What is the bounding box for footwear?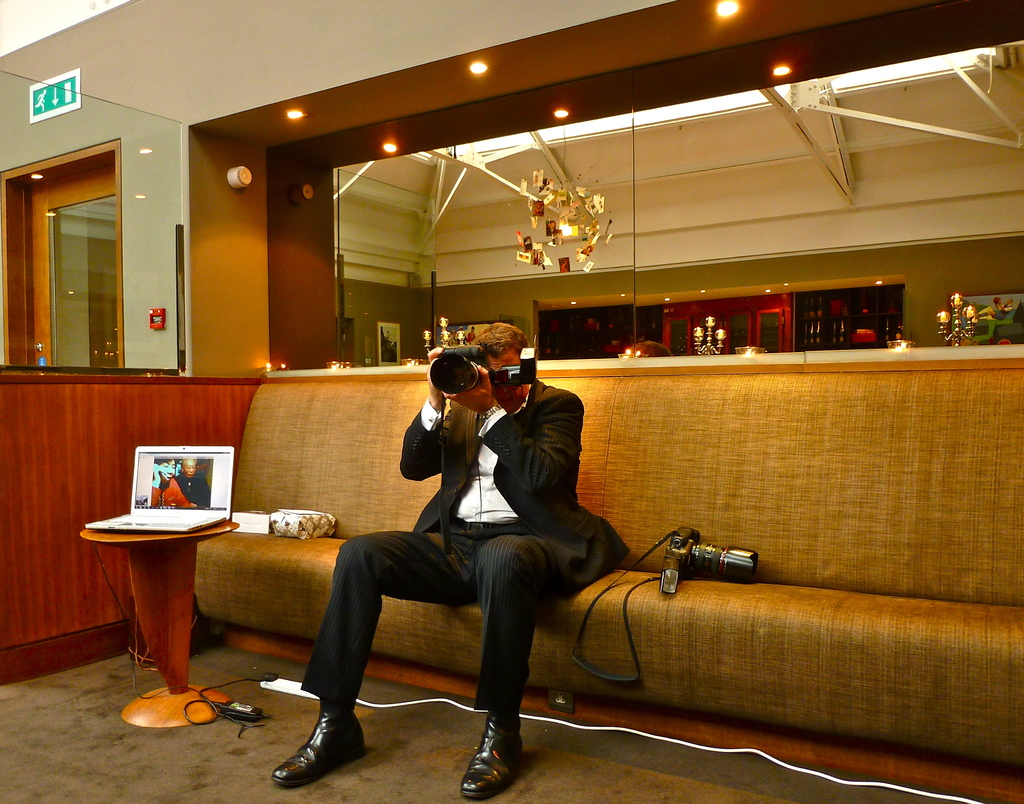
select_region(272, 701, 361, 788).
